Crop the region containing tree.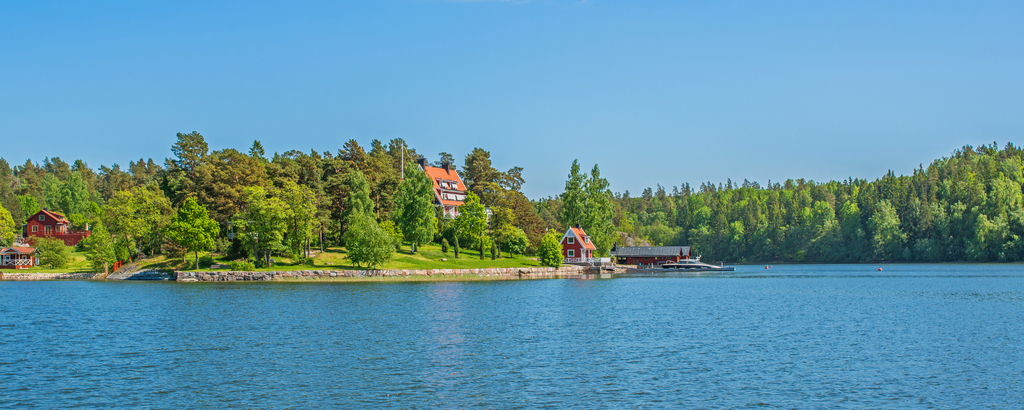
Crop region: (x1=42, y1=173, x2=65, y2=212).
